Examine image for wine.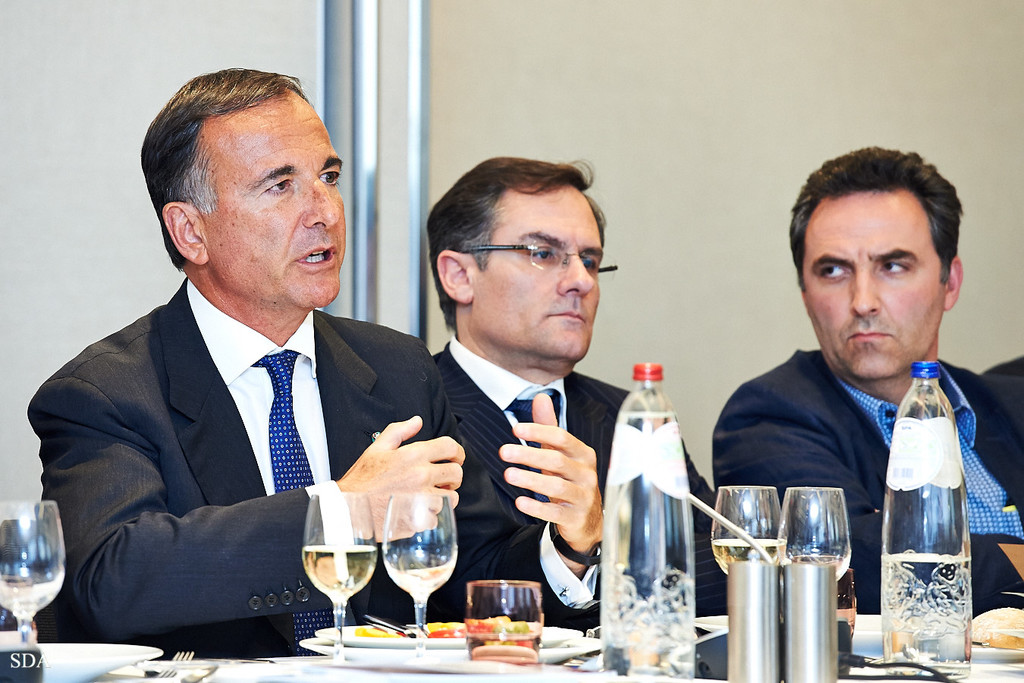
Examination result: {"x1": 470, "y1": 634, "x2": 539, "y2": 667}.
